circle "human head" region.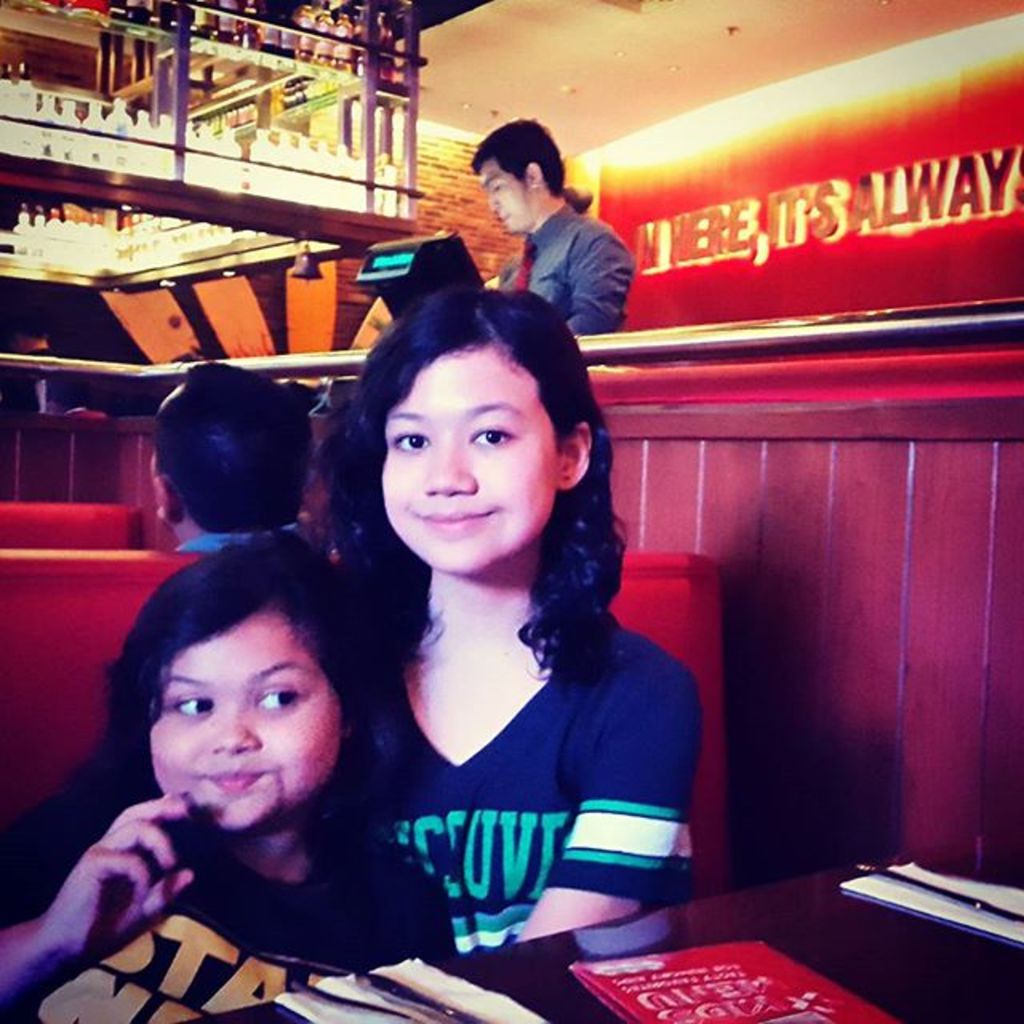
Region: crop(363, 238, 578, 587).
